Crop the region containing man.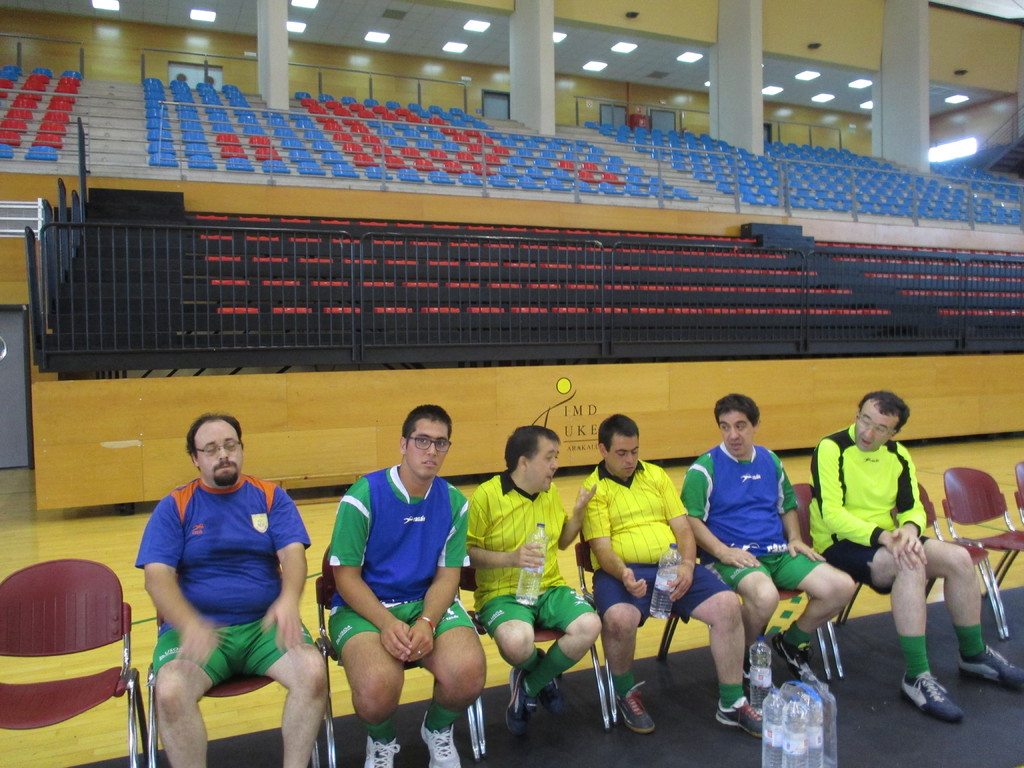
Crop region: select_region(122, 390, 324, 767).
